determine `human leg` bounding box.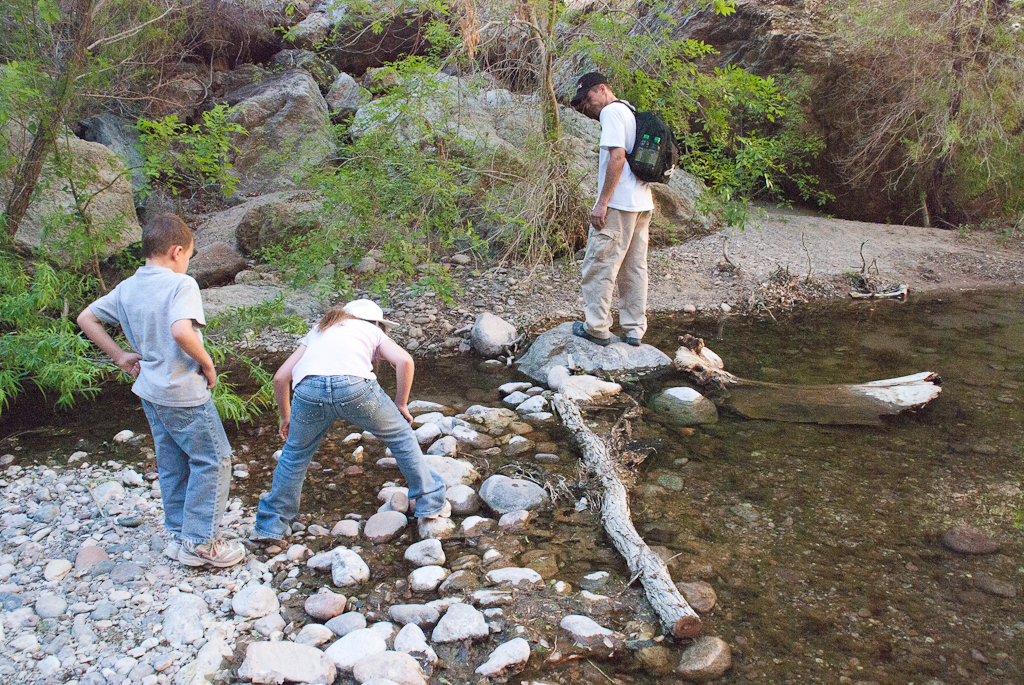
Determined: {"left": 574, "top": 214, "right": 621, "bottom": 343}.
